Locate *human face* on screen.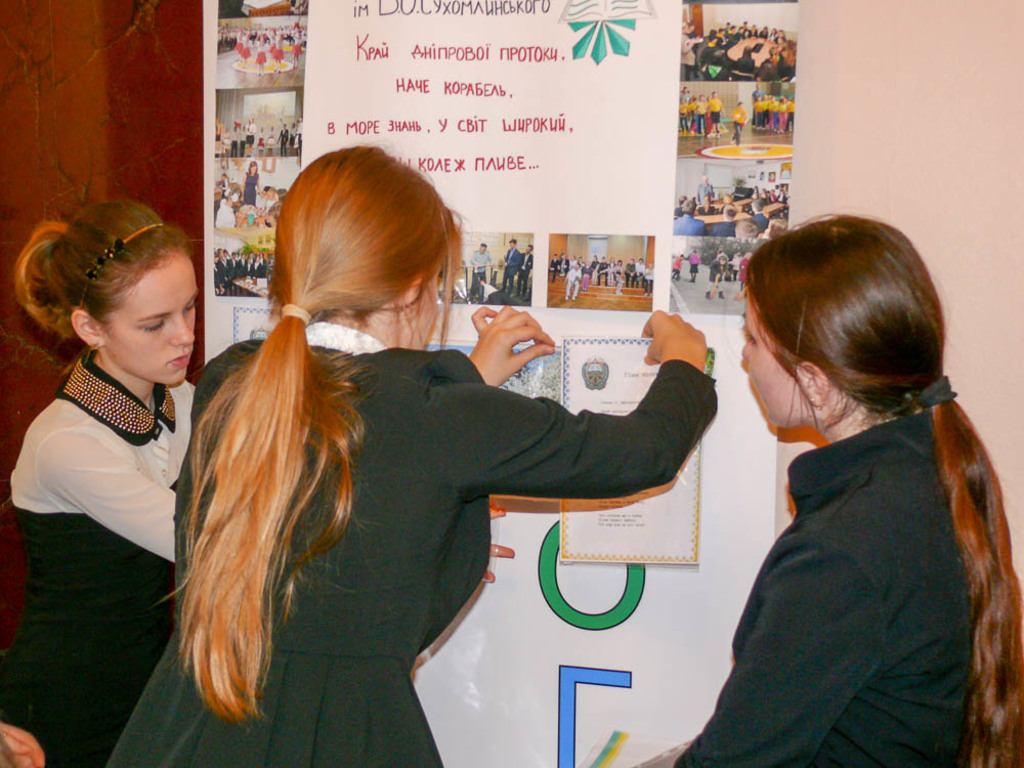
On screen at left=738, top=291, right=817, bottom=435.
